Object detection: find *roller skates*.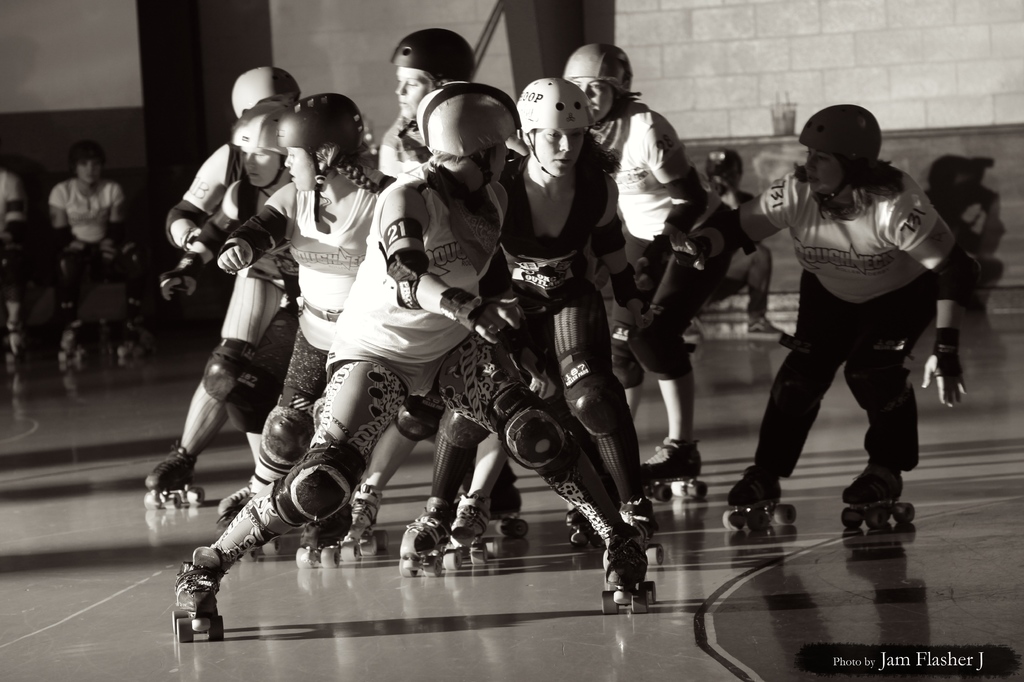
115,321,154,369.
